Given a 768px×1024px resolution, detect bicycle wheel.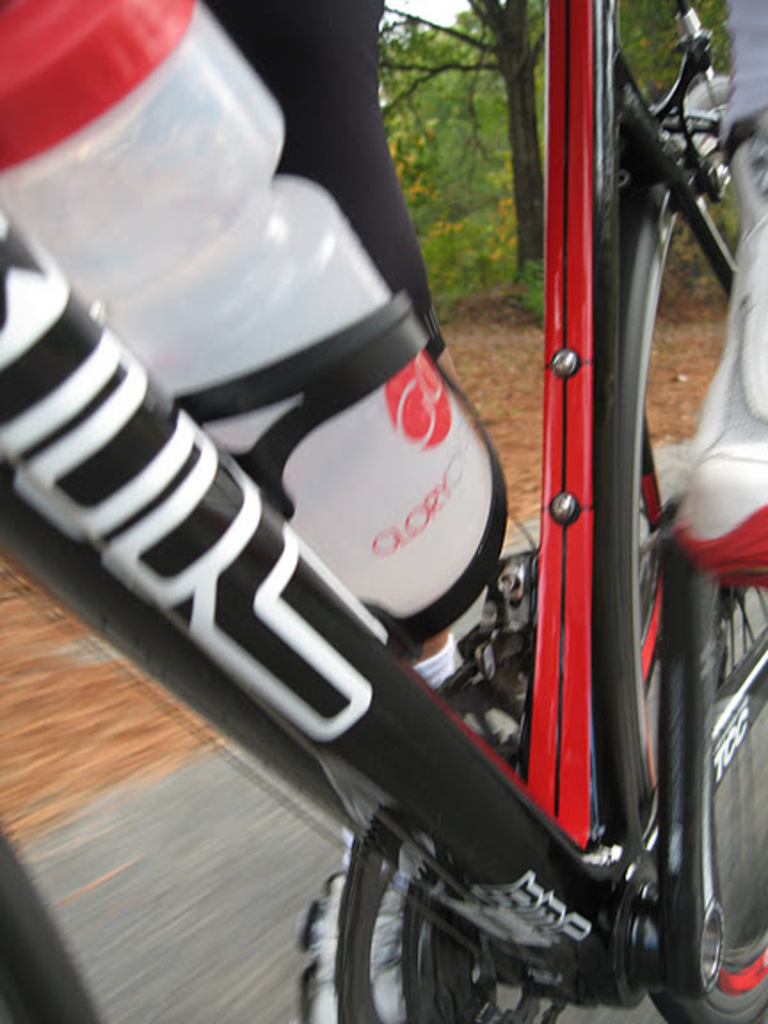
647 585 766 1022.
